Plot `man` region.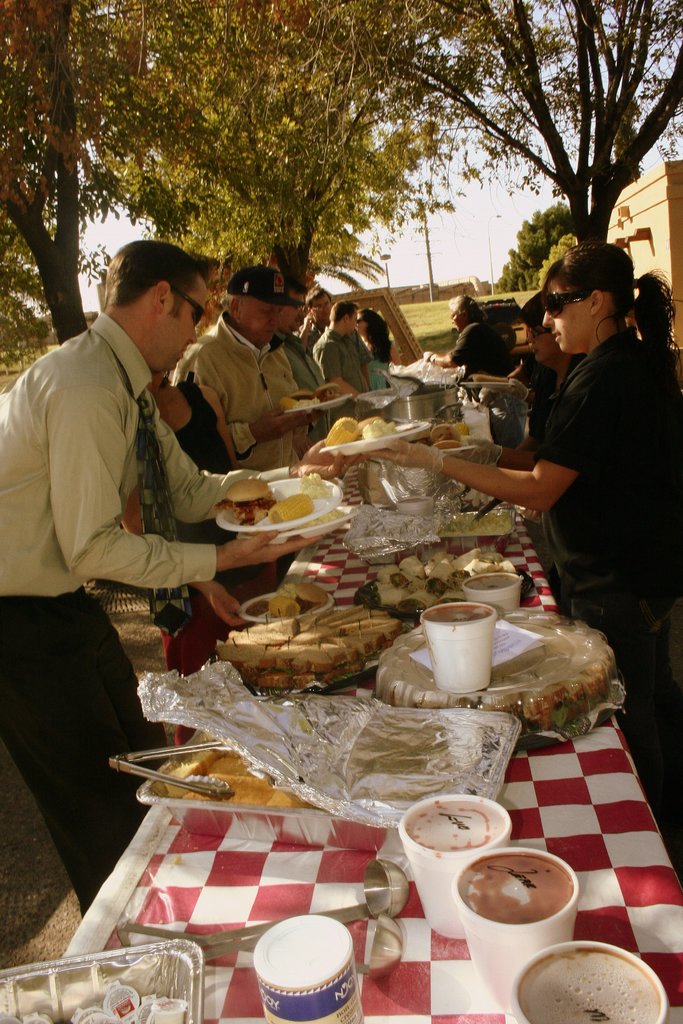
Plotted at left=173, top=259, right=317, bottom=461.
